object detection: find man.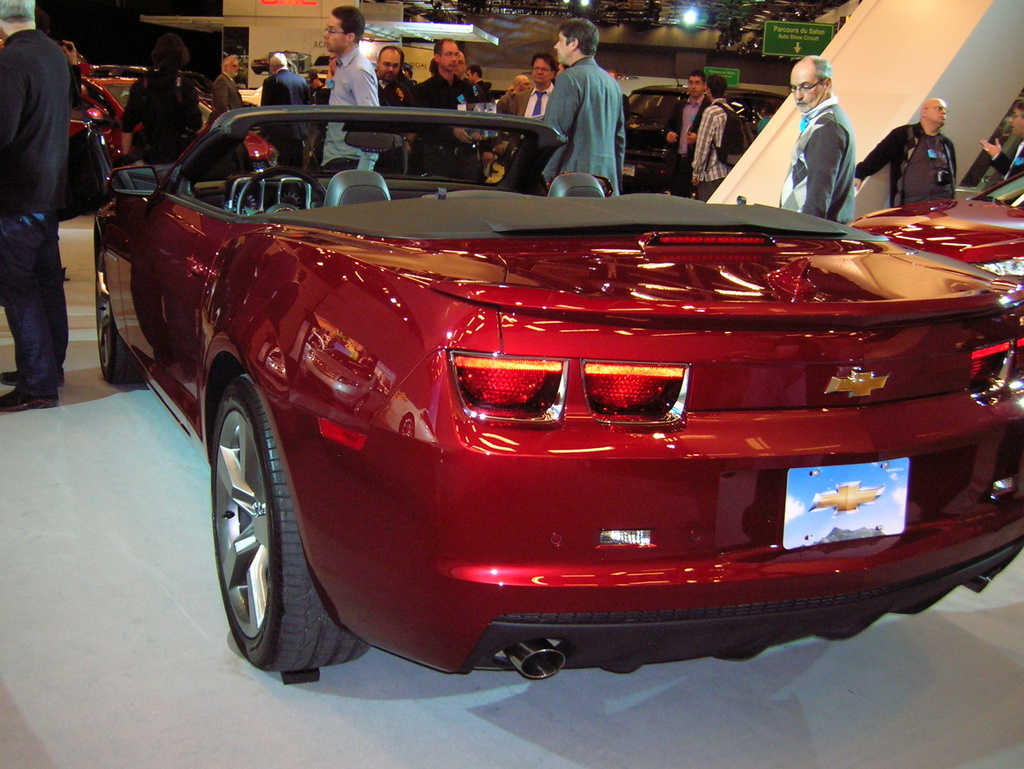
377/42/415/99.
